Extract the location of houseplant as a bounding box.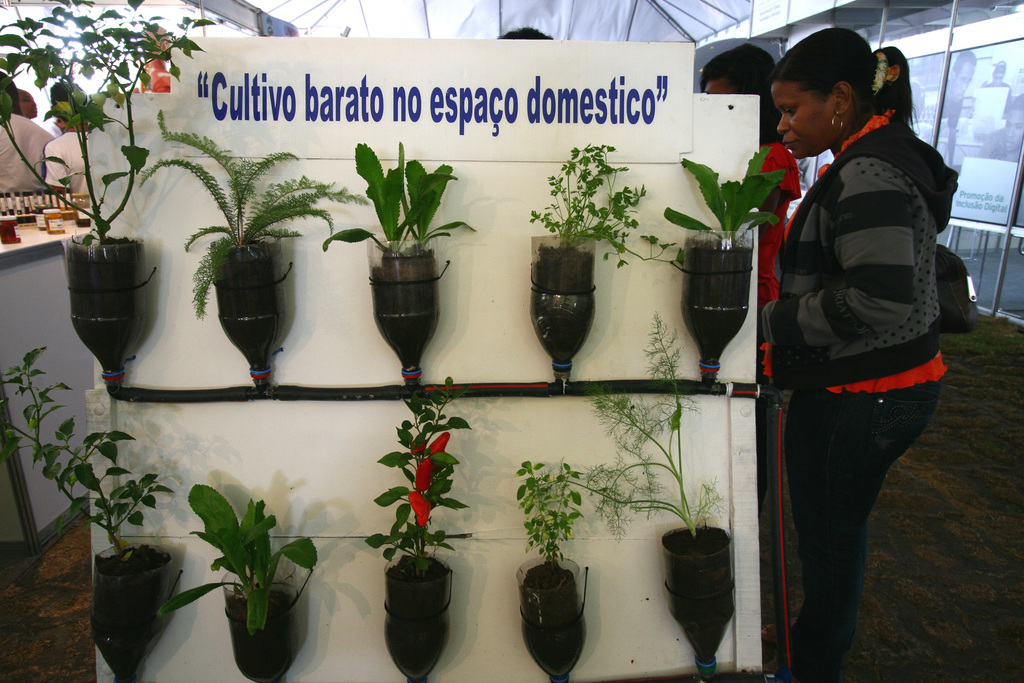
locate(597, 310, 724, 675).
